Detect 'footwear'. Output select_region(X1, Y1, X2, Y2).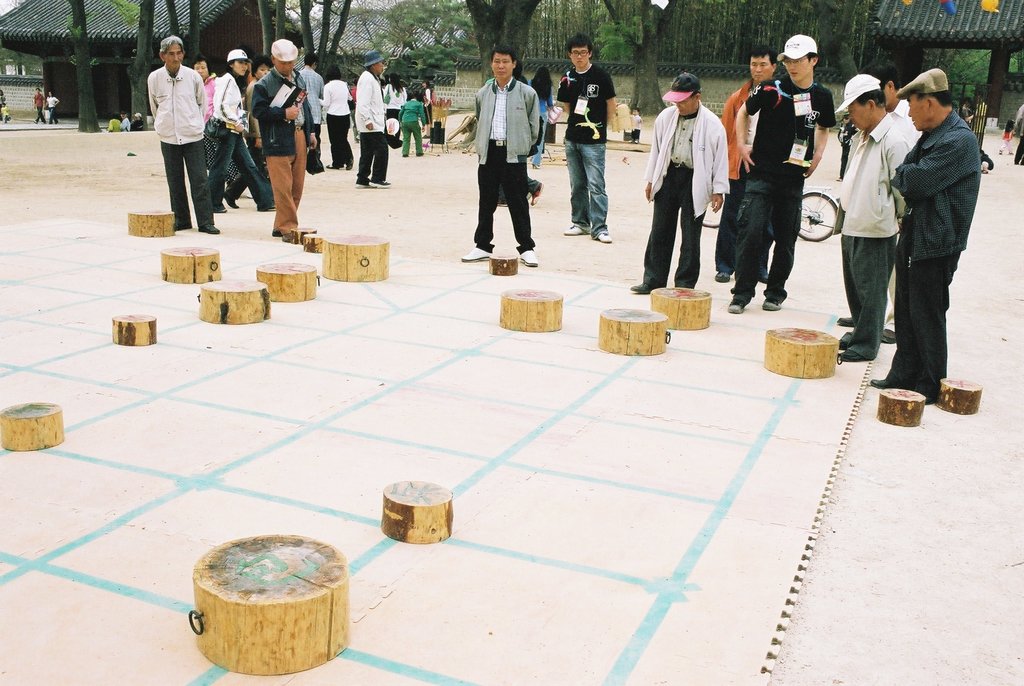
select_region(224, 193, 236, 208).
